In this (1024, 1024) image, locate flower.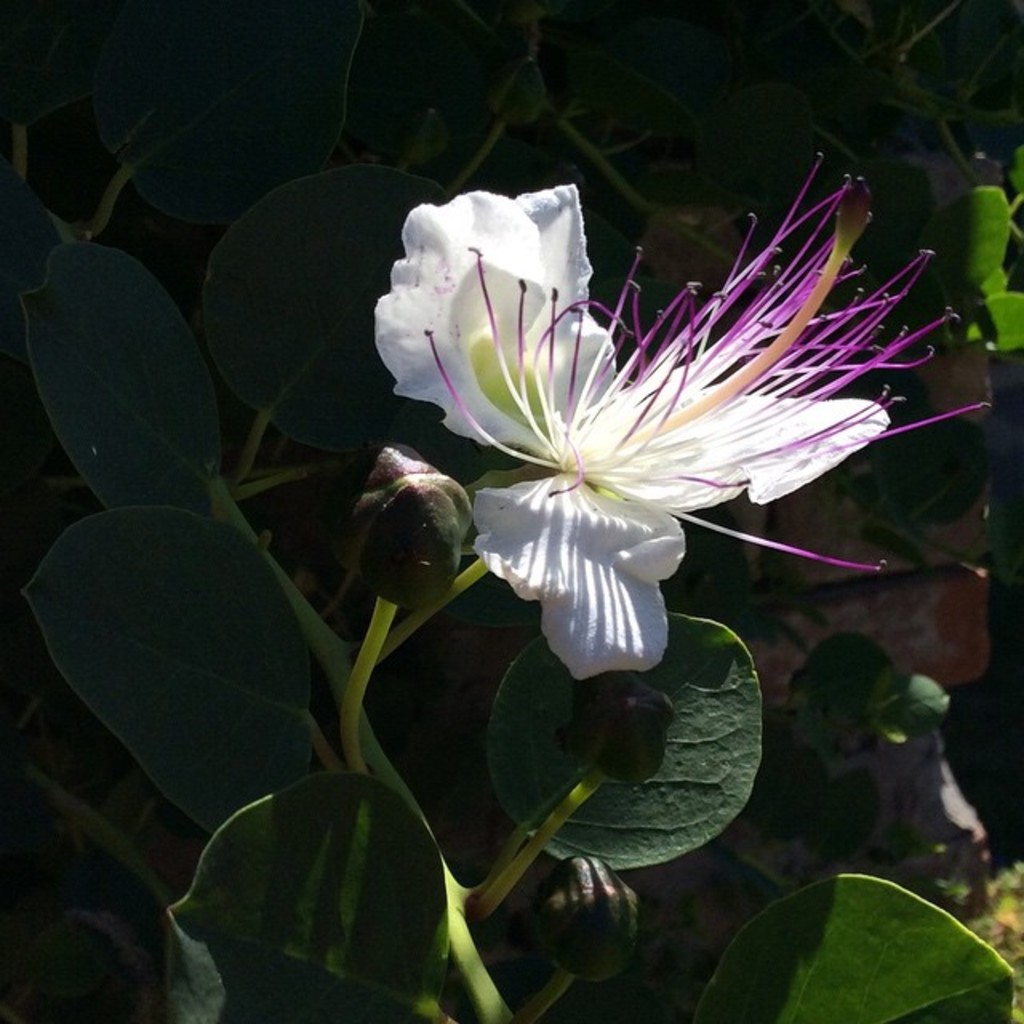
Bounding box: pyautogui.locateOnScreen(366, 174, 938, 712).
